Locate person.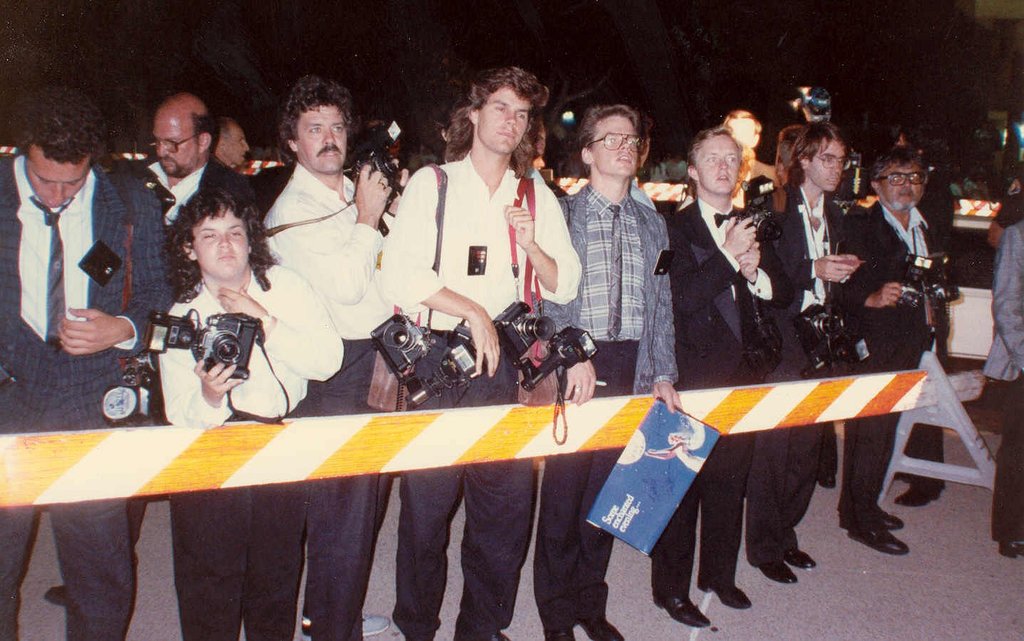
Bounding box: [152, 185, 346, 640].
